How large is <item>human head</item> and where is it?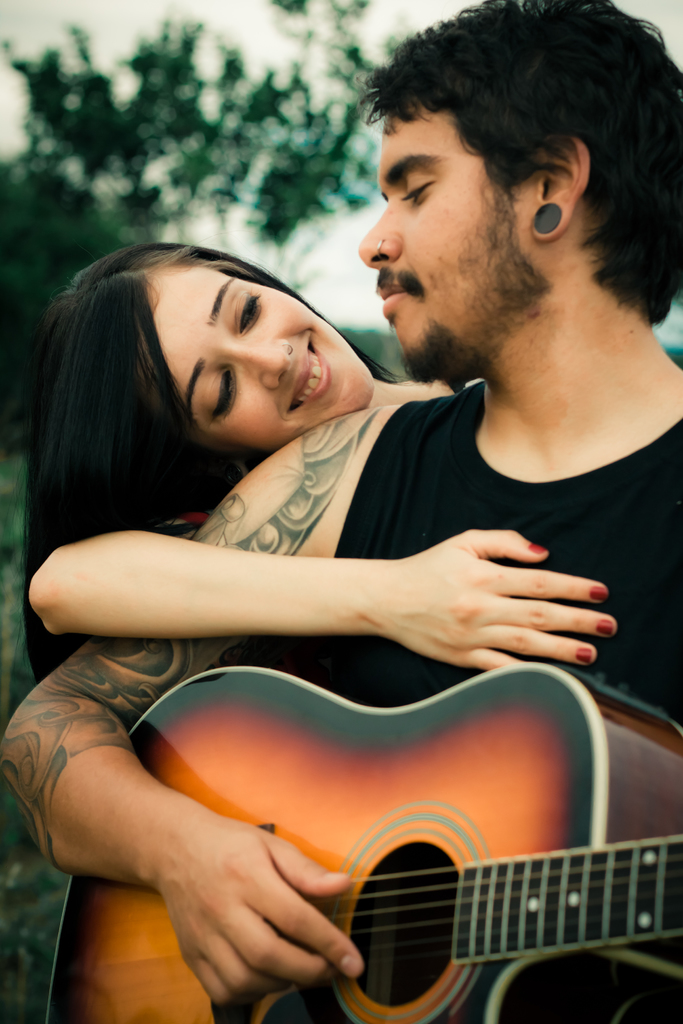
Bounding box: Rect(69, 230, 394, 449).
